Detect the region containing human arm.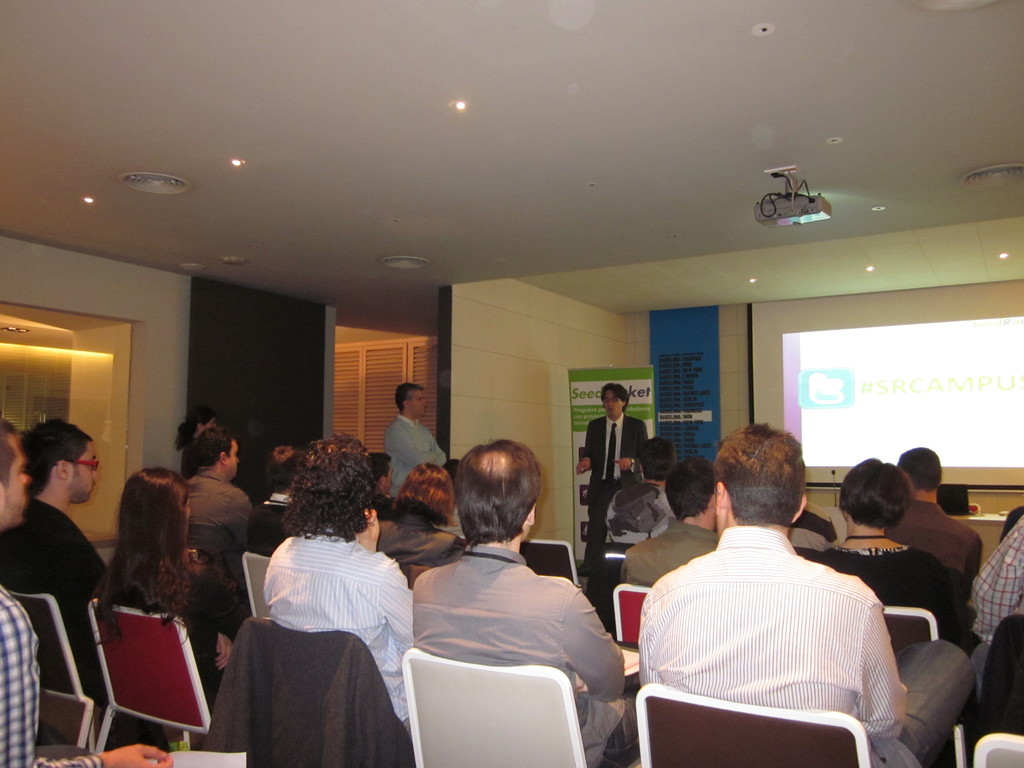
crop(224, 488, 257, 547).
